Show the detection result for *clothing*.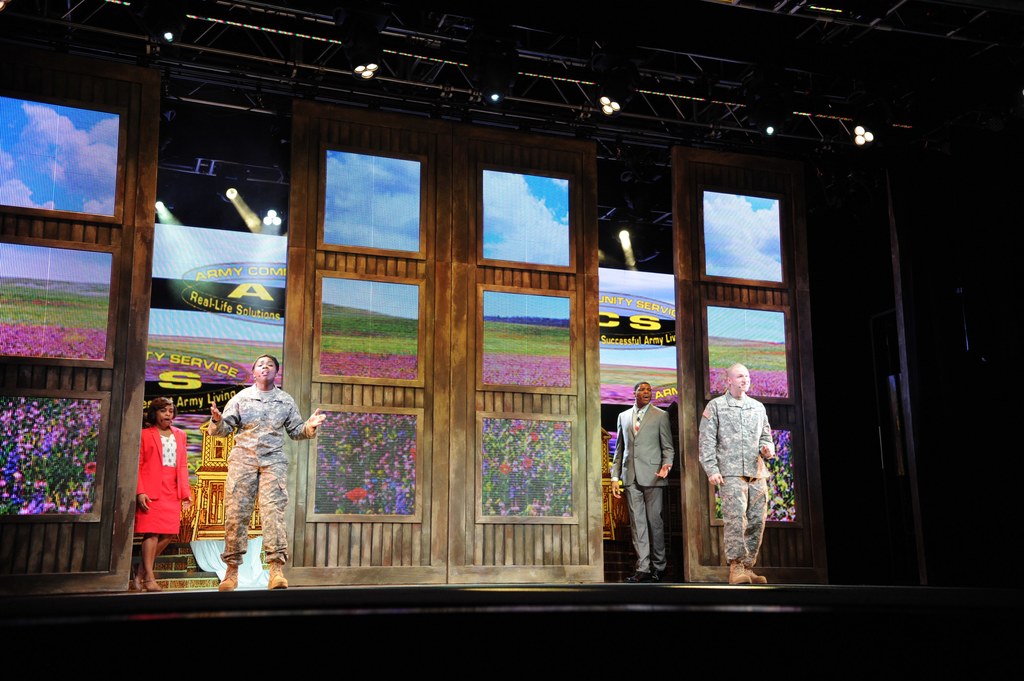
[left=696, top=383, right=779, bottom=569].
